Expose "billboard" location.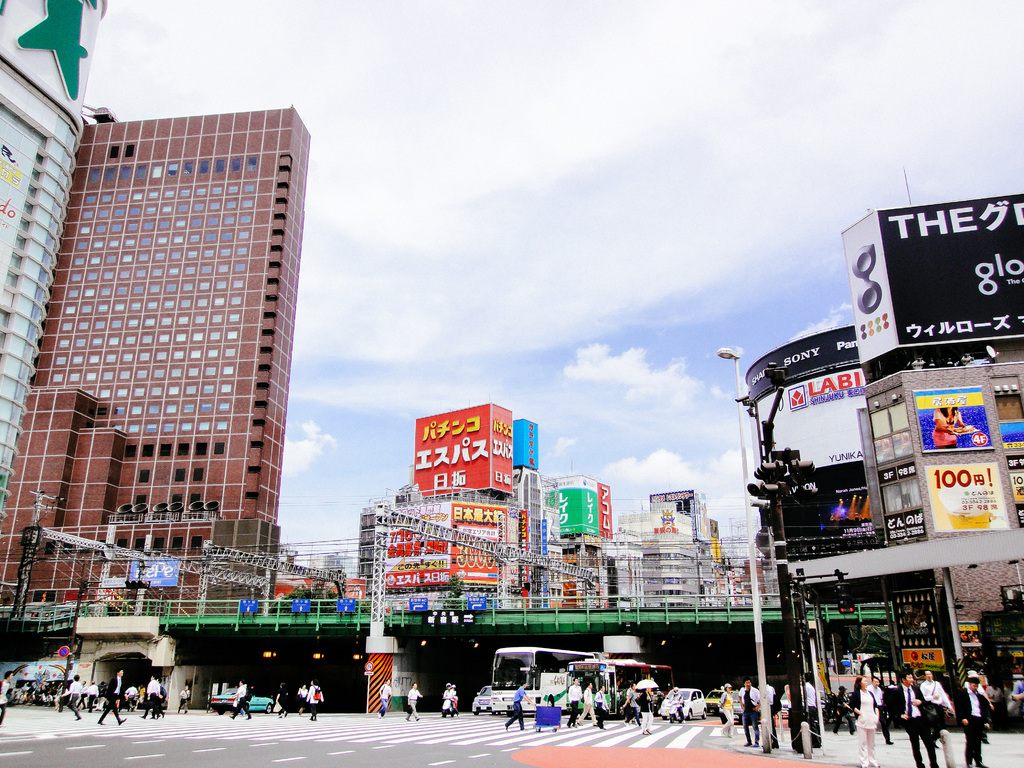
Exposed at (x1=753, y1=364, x2=867, y2=474).
